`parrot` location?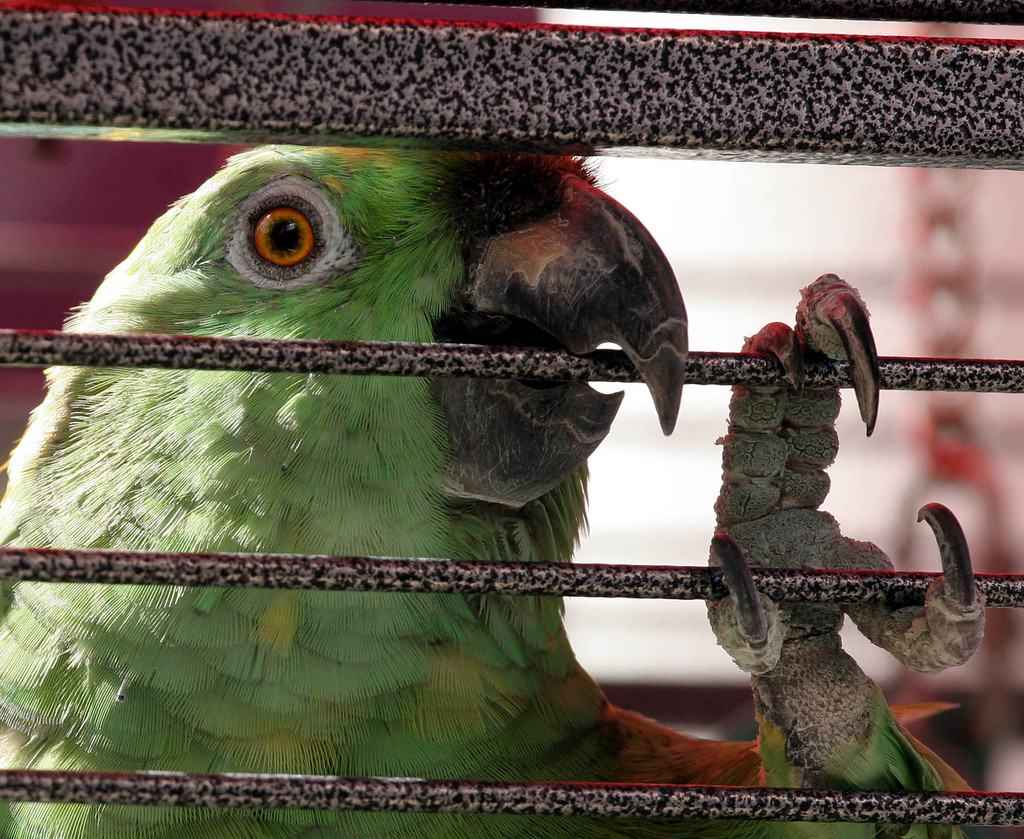
x1=0 y1=140 x2=976 y2=838
